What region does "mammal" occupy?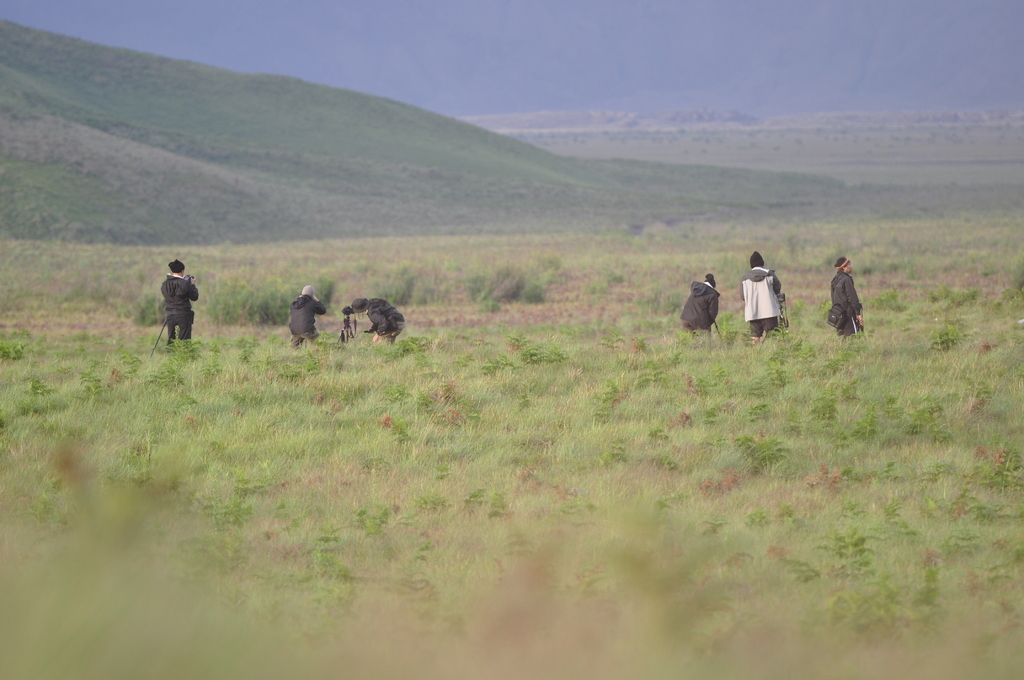
BBox(160, 259, 193, 343).
